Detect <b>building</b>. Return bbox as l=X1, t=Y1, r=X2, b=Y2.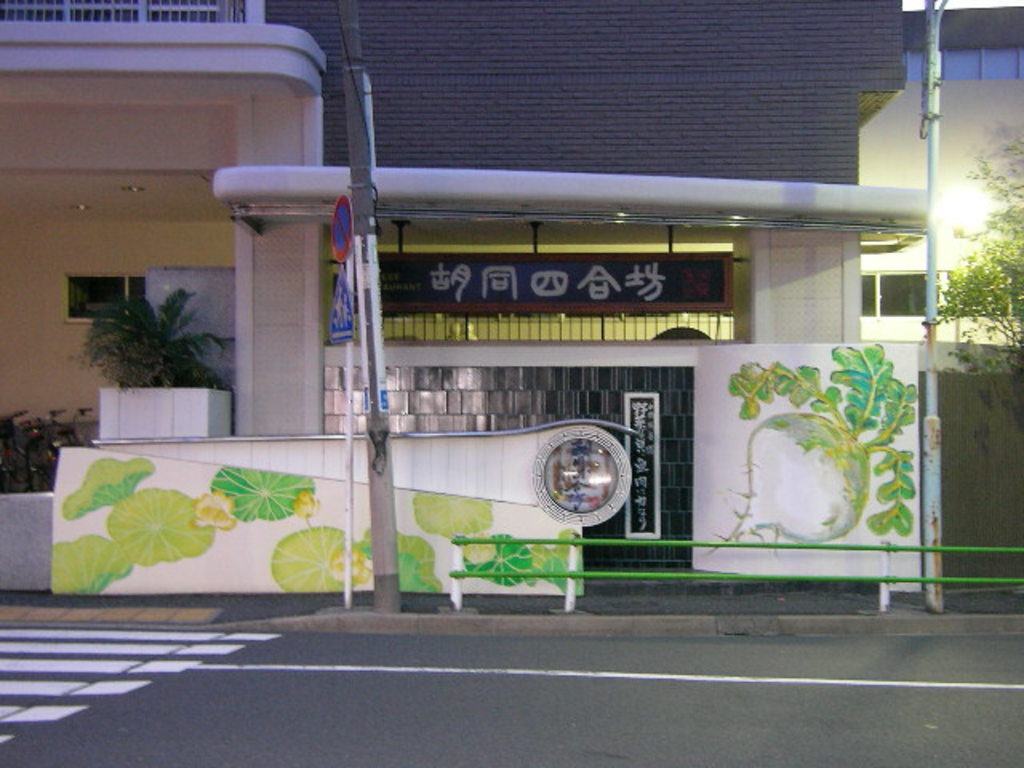
l=0, t=0, r=1022, b=595.
